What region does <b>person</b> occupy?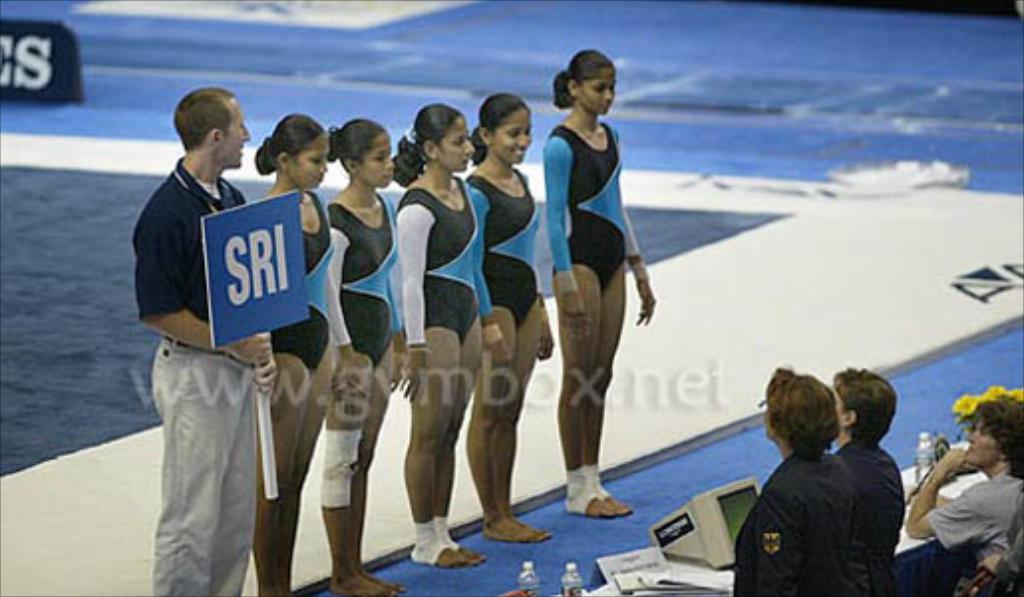
region(730, 358, 855, 595).
